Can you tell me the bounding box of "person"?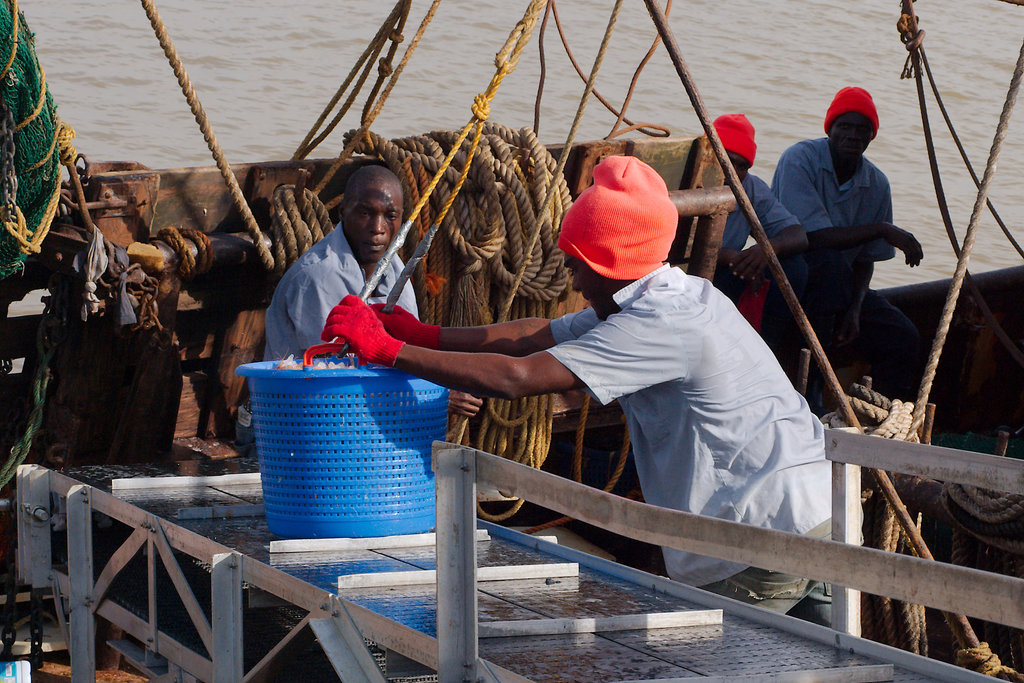
box=[770, 83, 922, 409].
